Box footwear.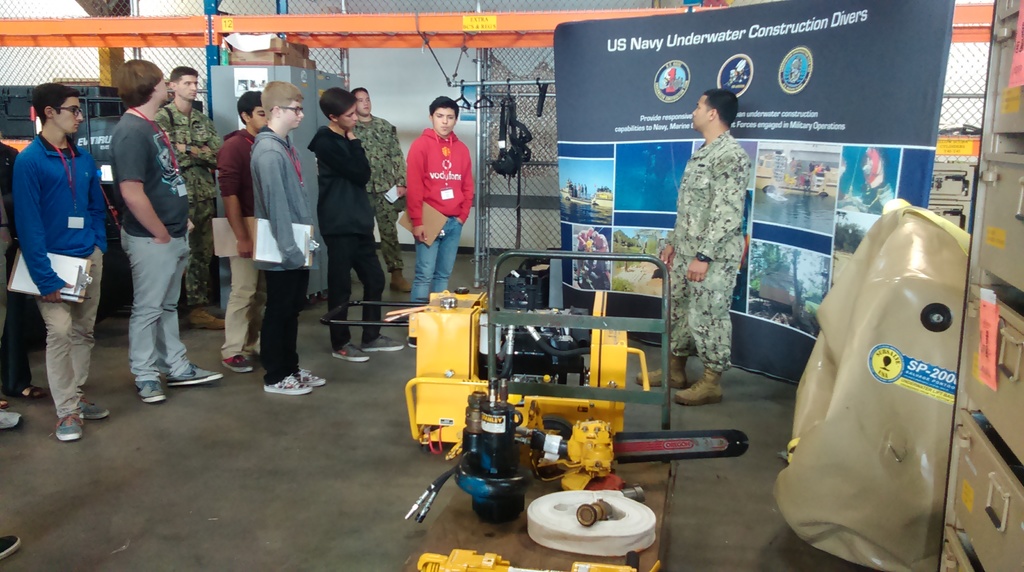
Rect(50, 412, 83, 442).
